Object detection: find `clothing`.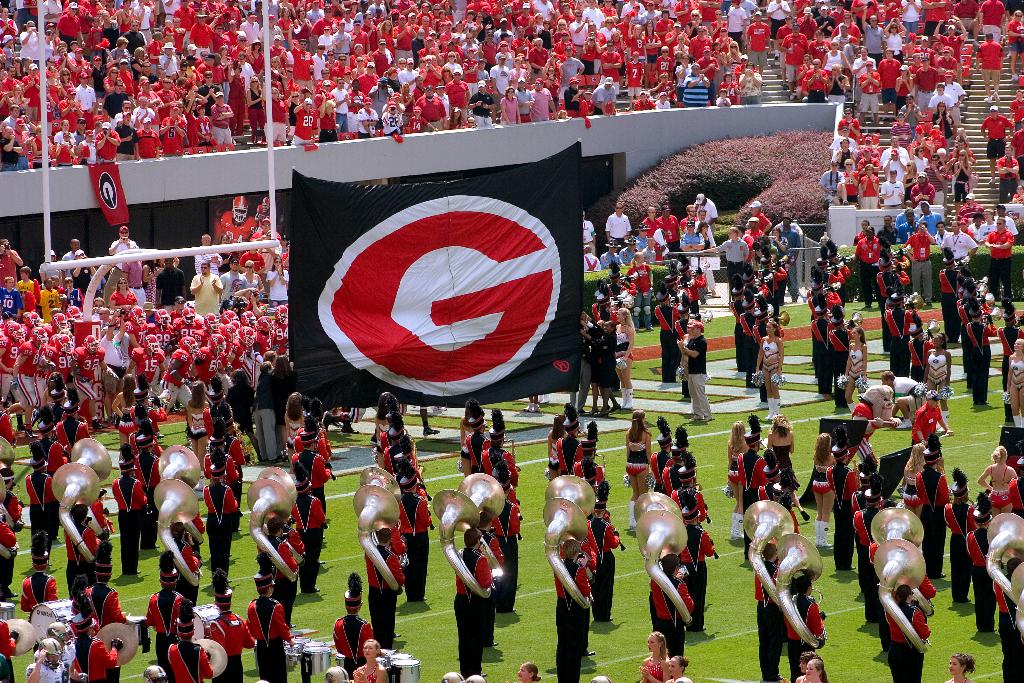
box(939, 498, 979, 598).
